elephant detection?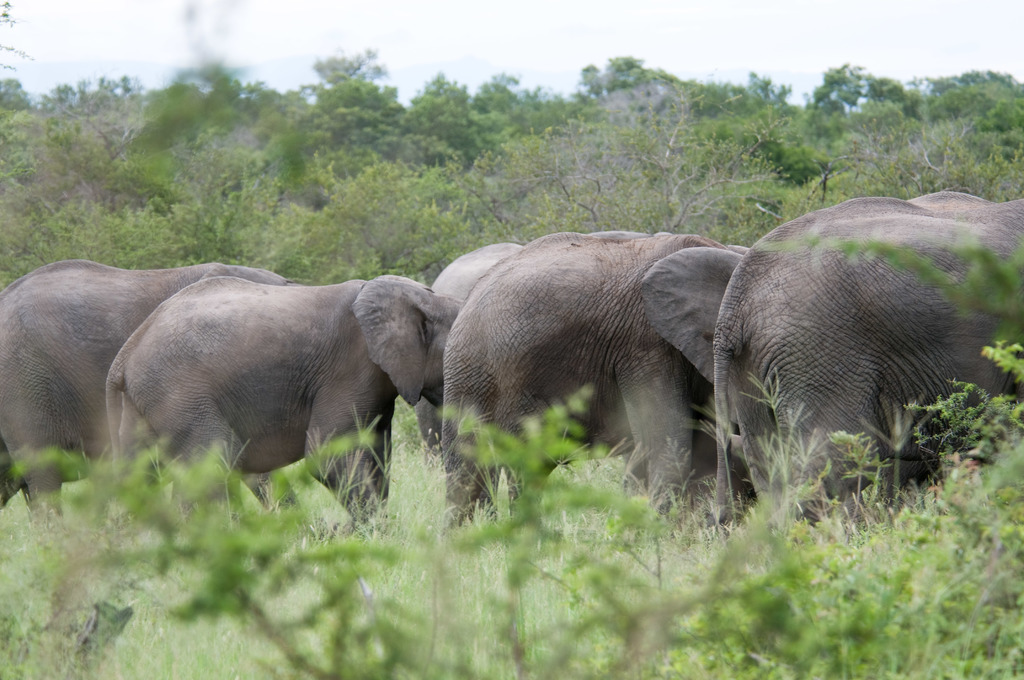
crop(0, 258, 301, 577)
